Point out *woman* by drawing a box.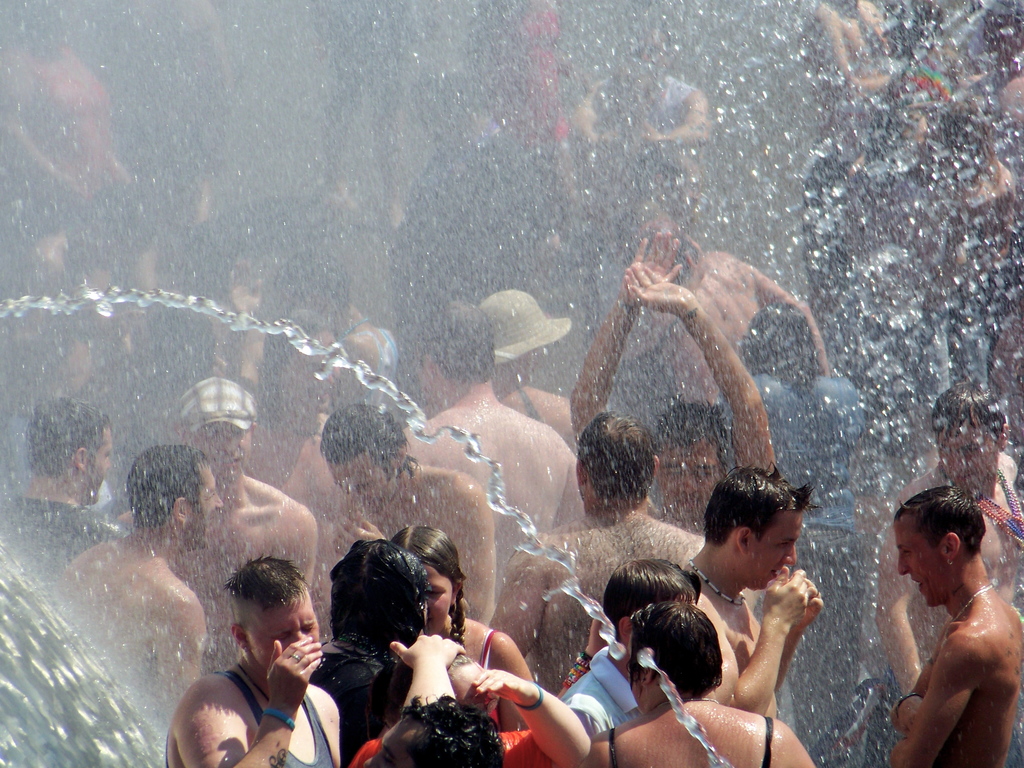
<box>385,523,536,736</box>.
